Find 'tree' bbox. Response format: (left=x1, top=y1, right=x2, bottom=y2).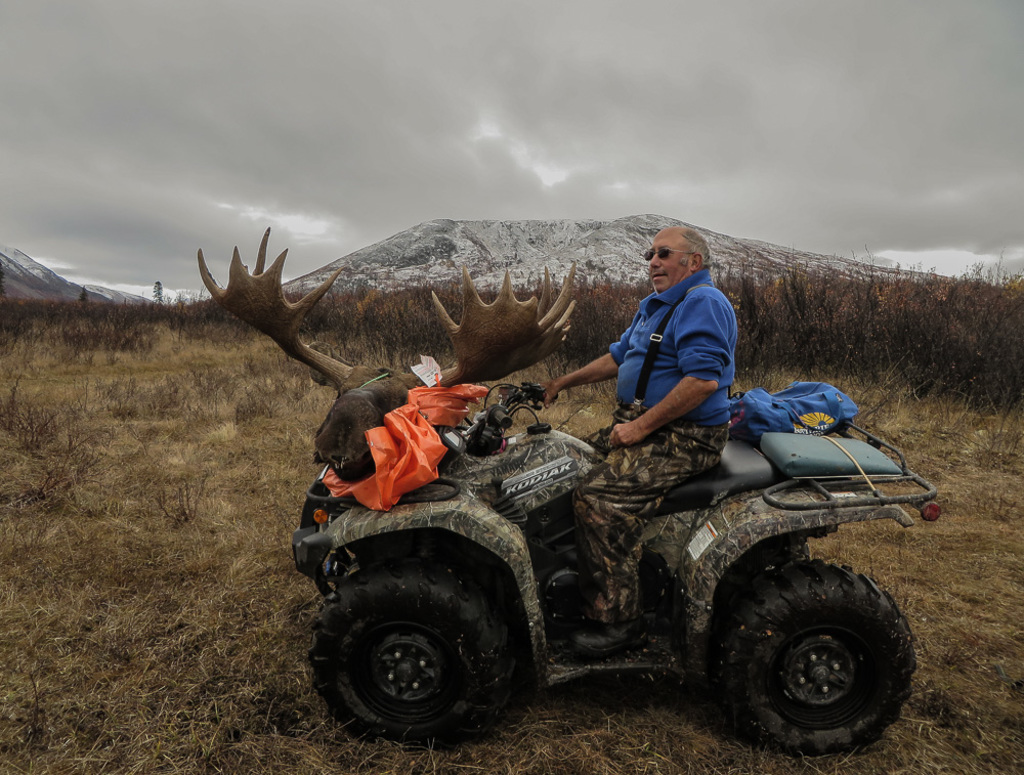
(left=75, top=283, right=90, bottom=305).
